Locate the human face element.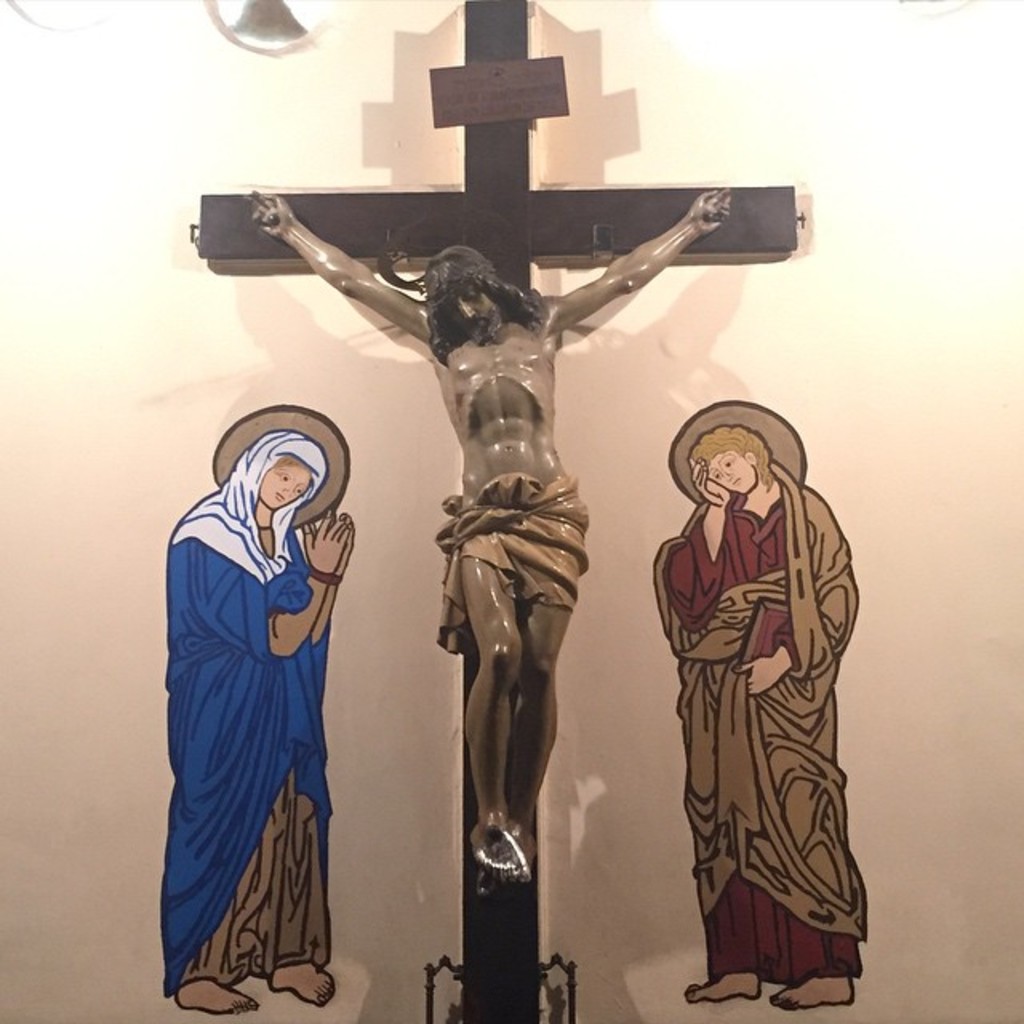
Element bbox: [left=448, top=286, right=496, bottom=333].
